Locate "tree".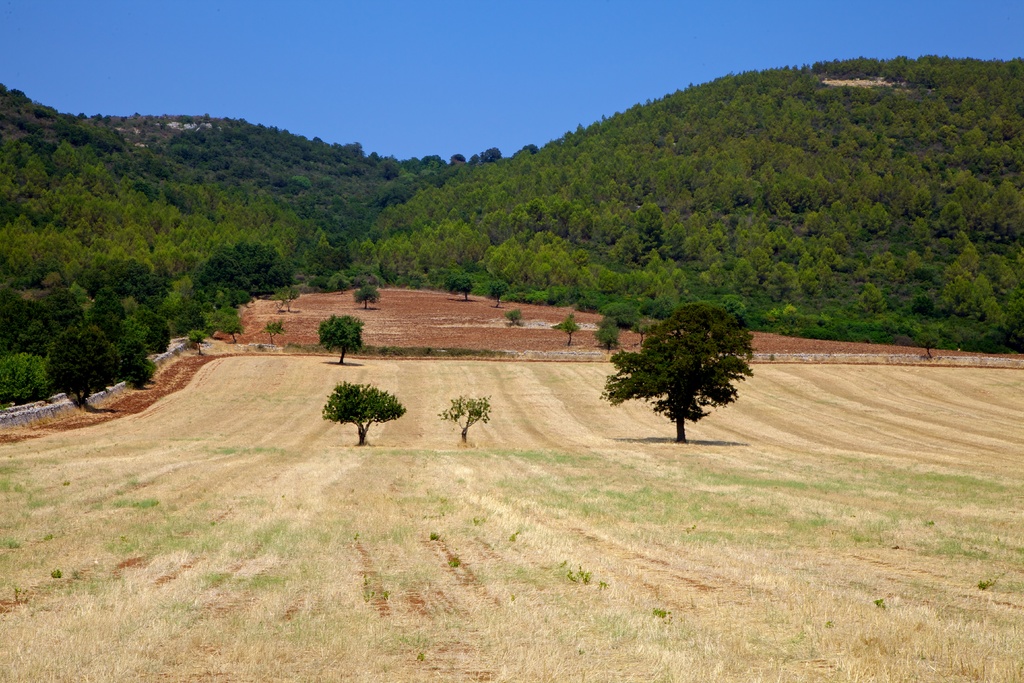
Bounding box: 116, 325, 148, 387.
